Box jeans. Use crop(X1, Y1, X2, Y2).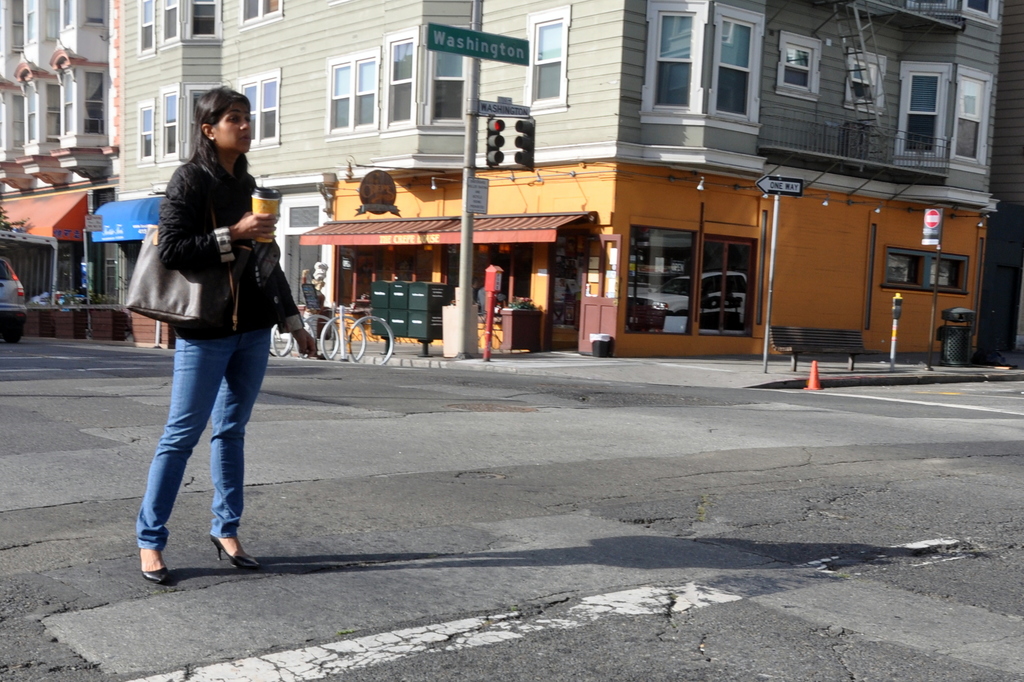
crop(126, 331, 259, 569).
